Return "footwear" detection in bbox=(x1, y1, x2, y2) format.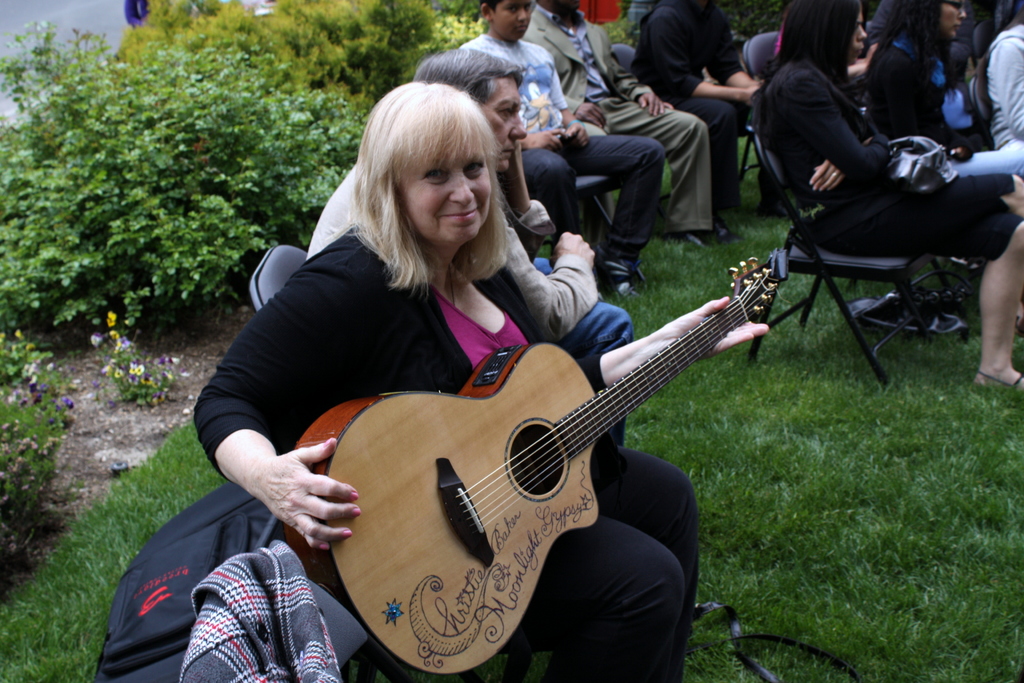
bbox=(598, 248, 647, 304).
